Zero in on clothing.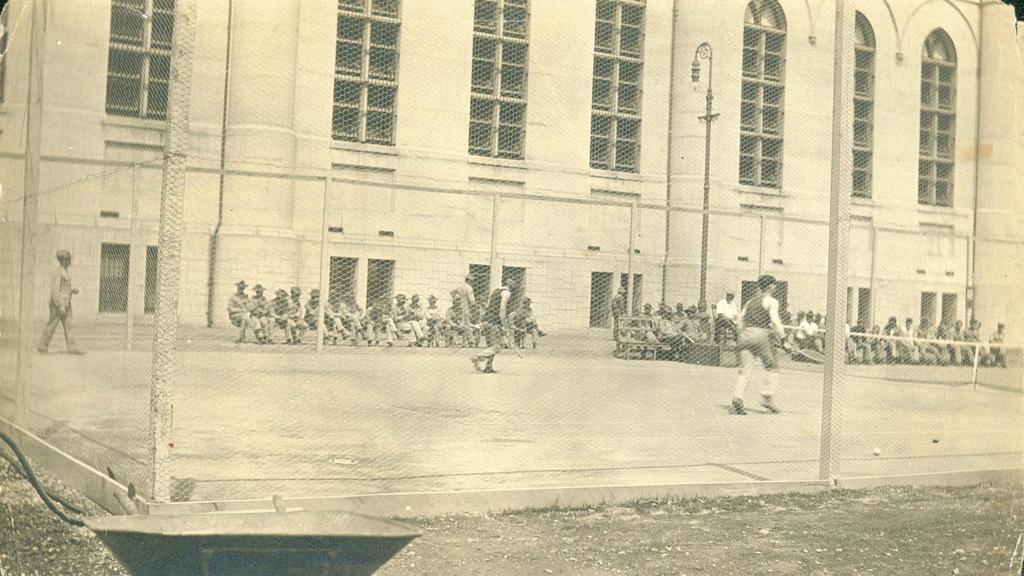
Zeroed in: (611, 288, 626, 345).
